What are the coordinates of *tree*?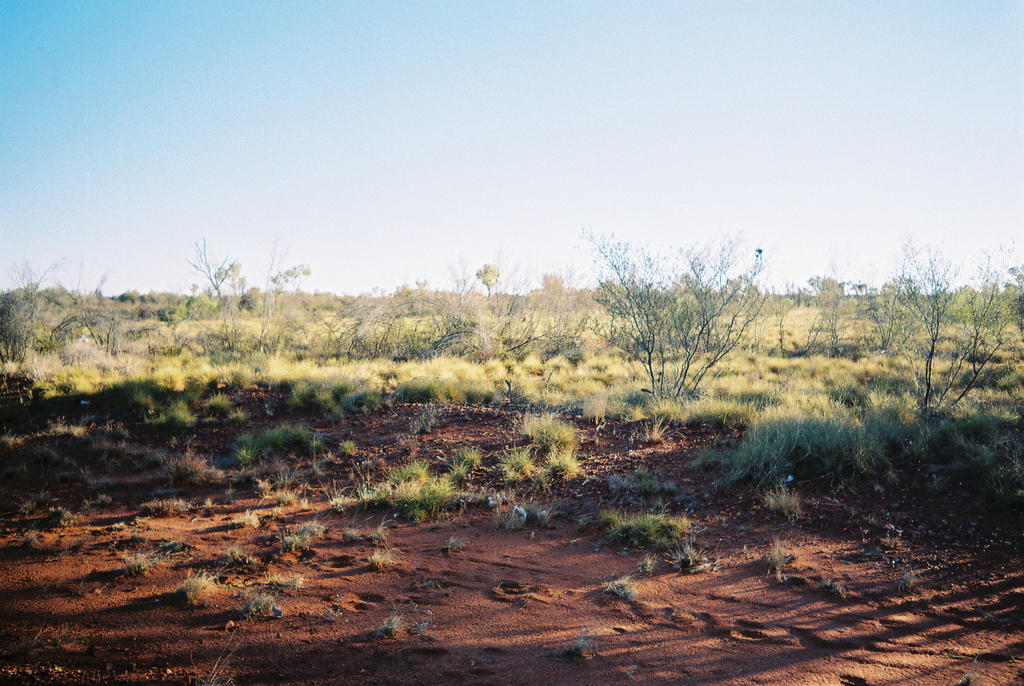
186/224/301/344.
